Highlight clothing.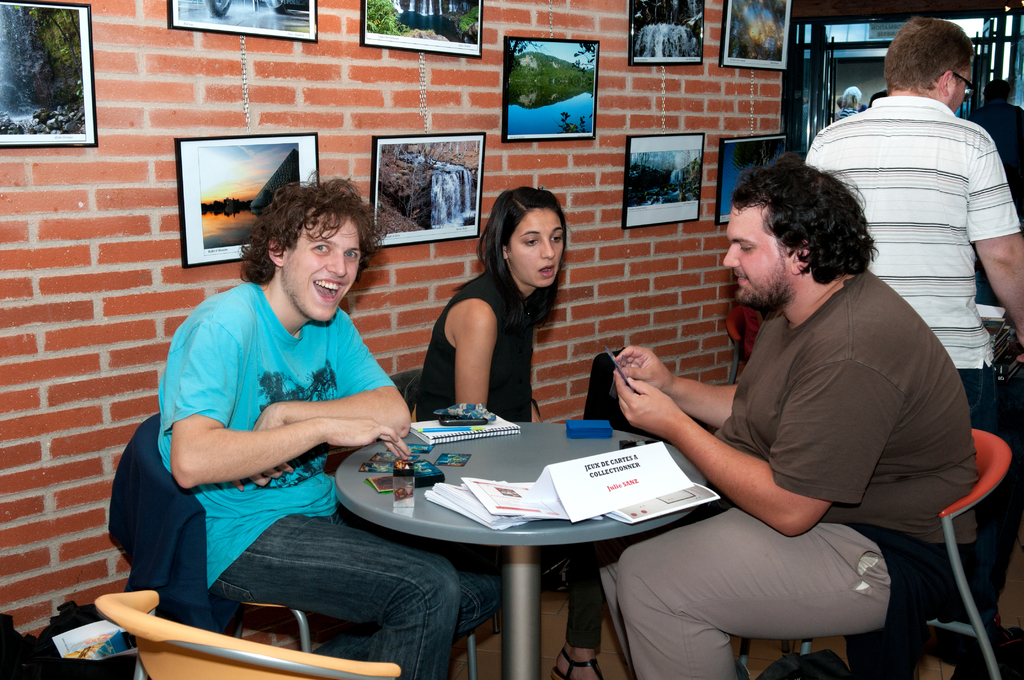
Highlighted region: (610, 264, 980, 679).
